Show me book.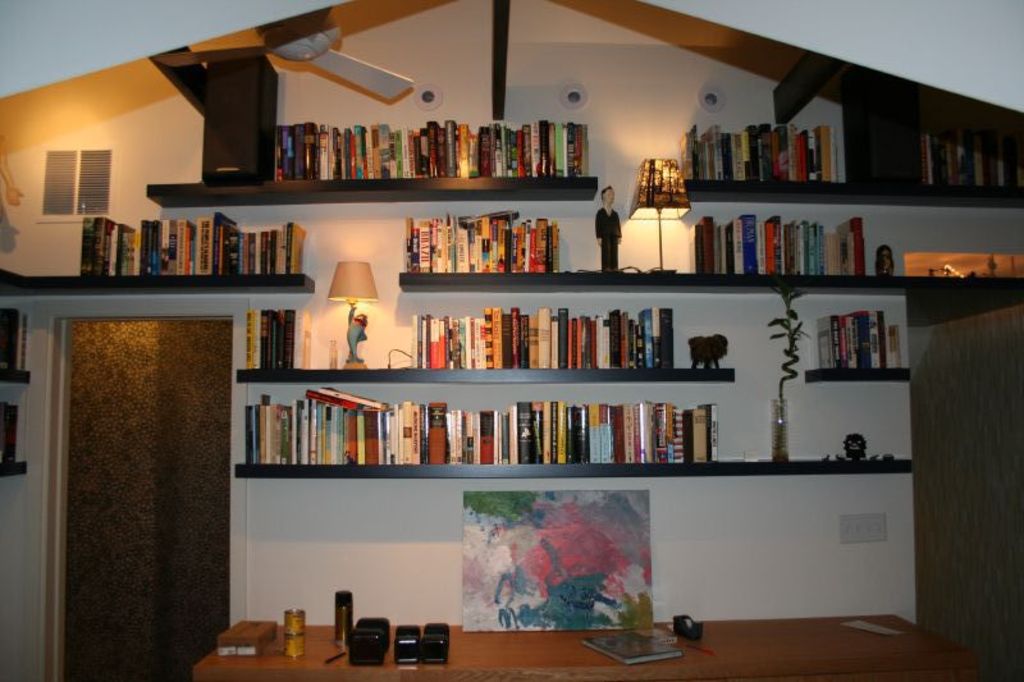
book is here: bbox(575, 627, 682, 668).
